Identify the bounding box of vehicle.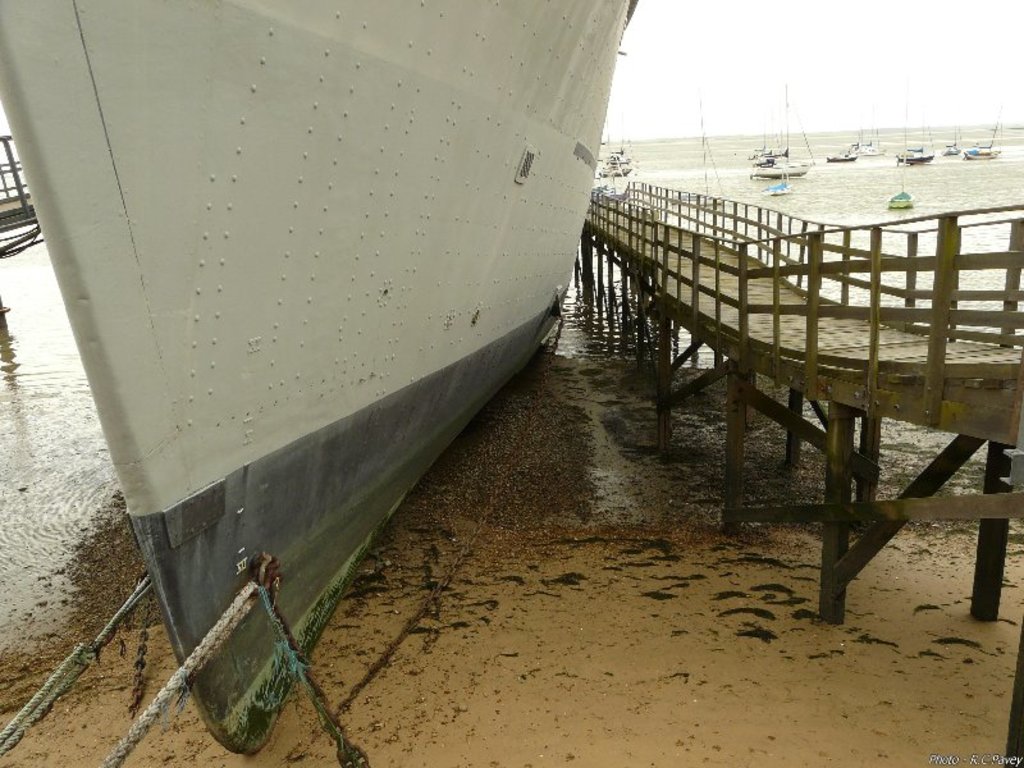
x1=896 y1=116 x2=934 y2=165.
